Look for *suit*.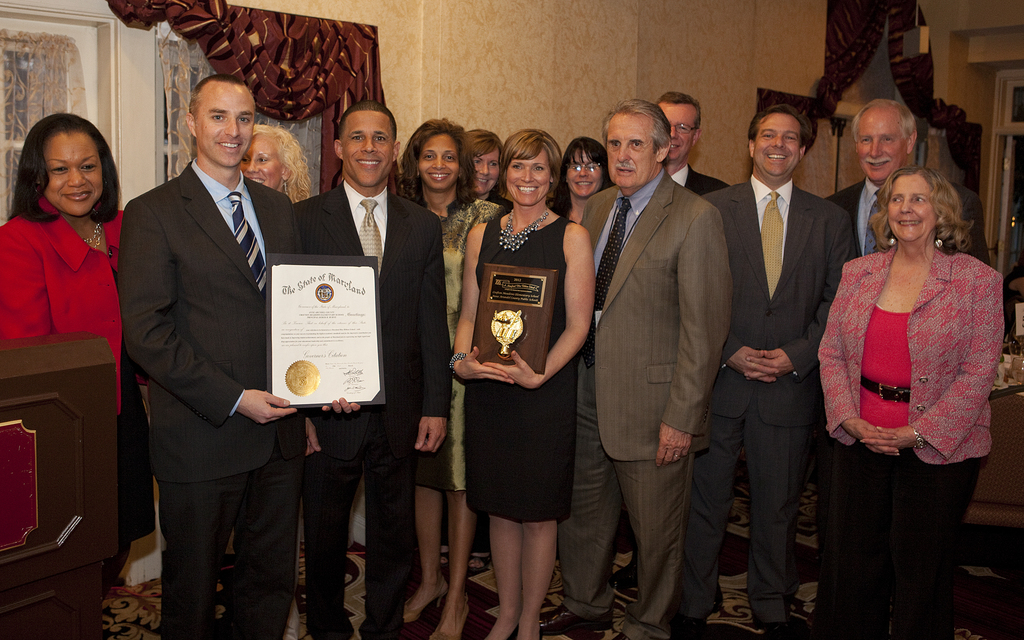
Found: (0,198,157,532).
